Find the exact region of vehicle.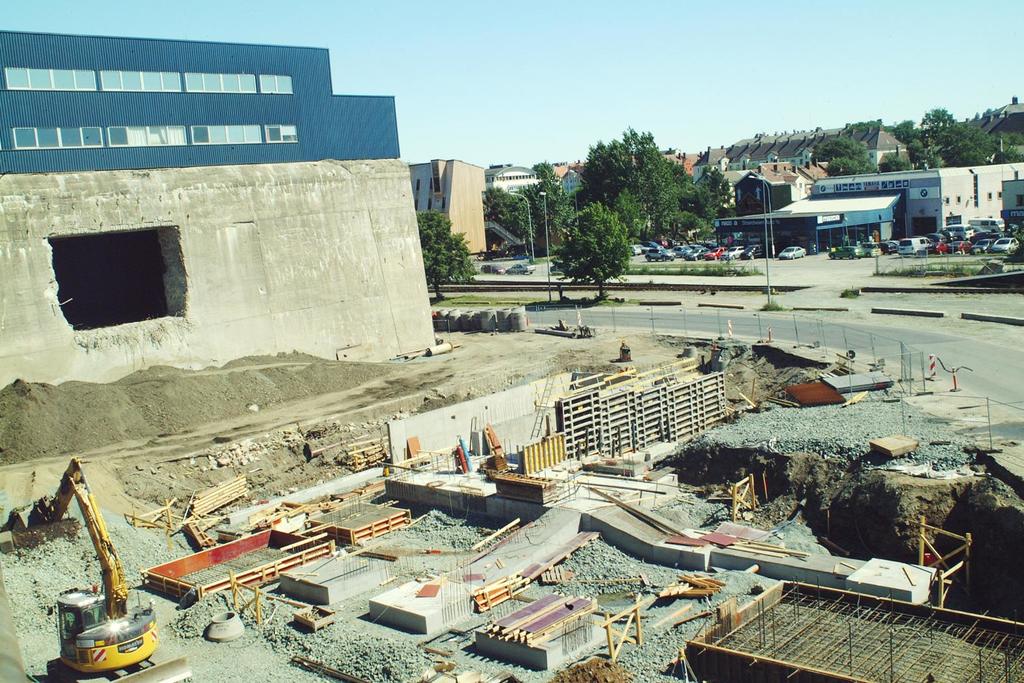
Exact region: x1=742, y1=244, x2=764, y2=257.
